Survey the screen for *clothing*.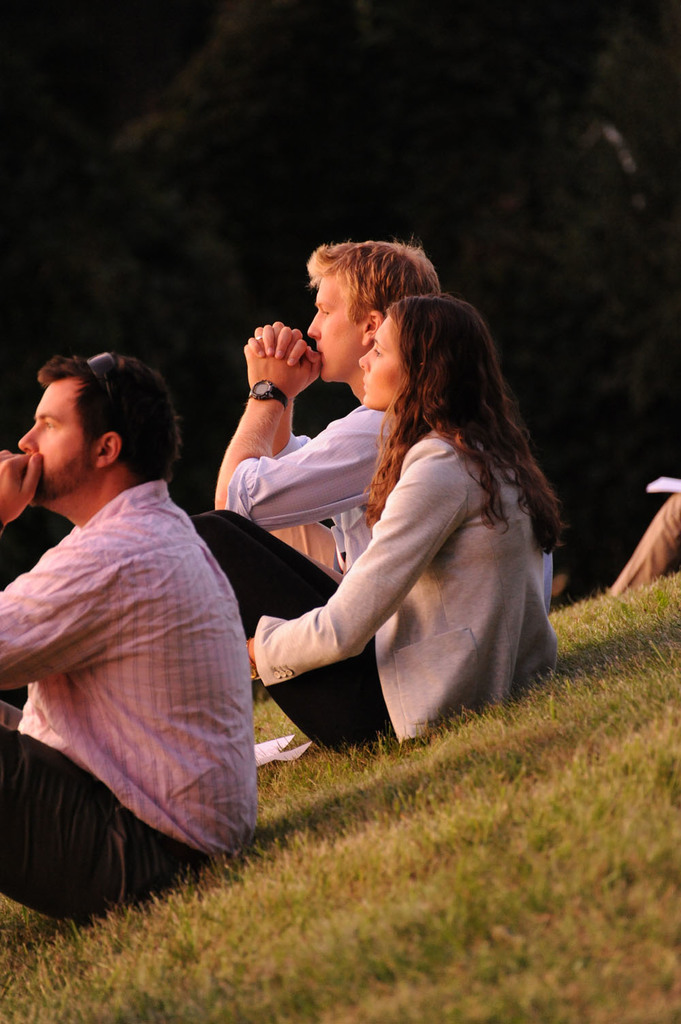
Survey found: [616,486,680,593].
